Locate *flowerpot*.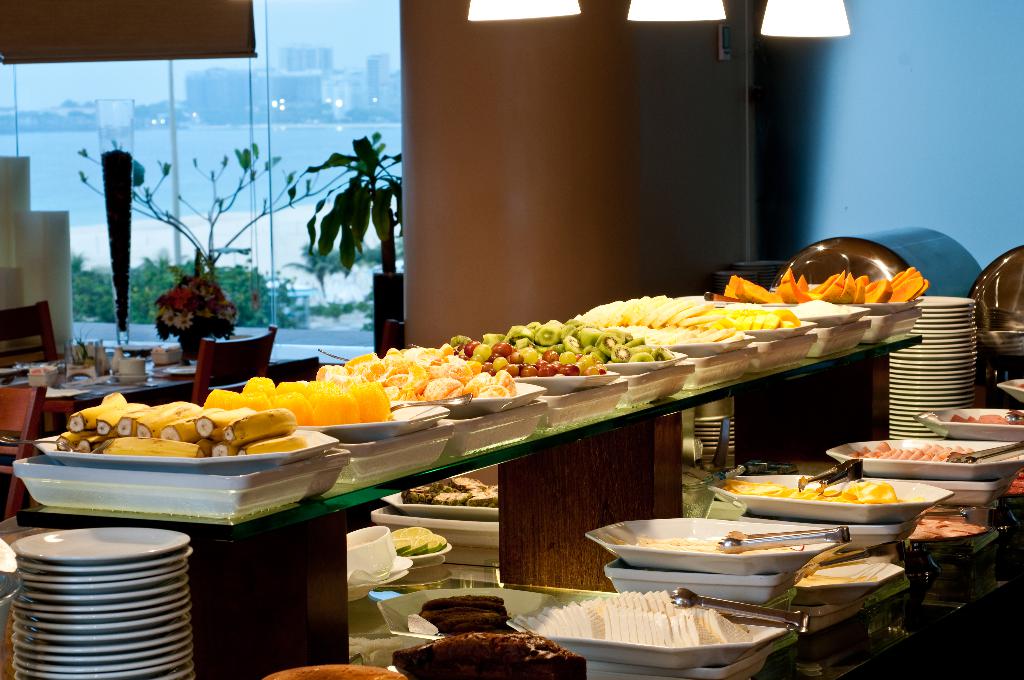
Bounding box: (175,324,211,363).
